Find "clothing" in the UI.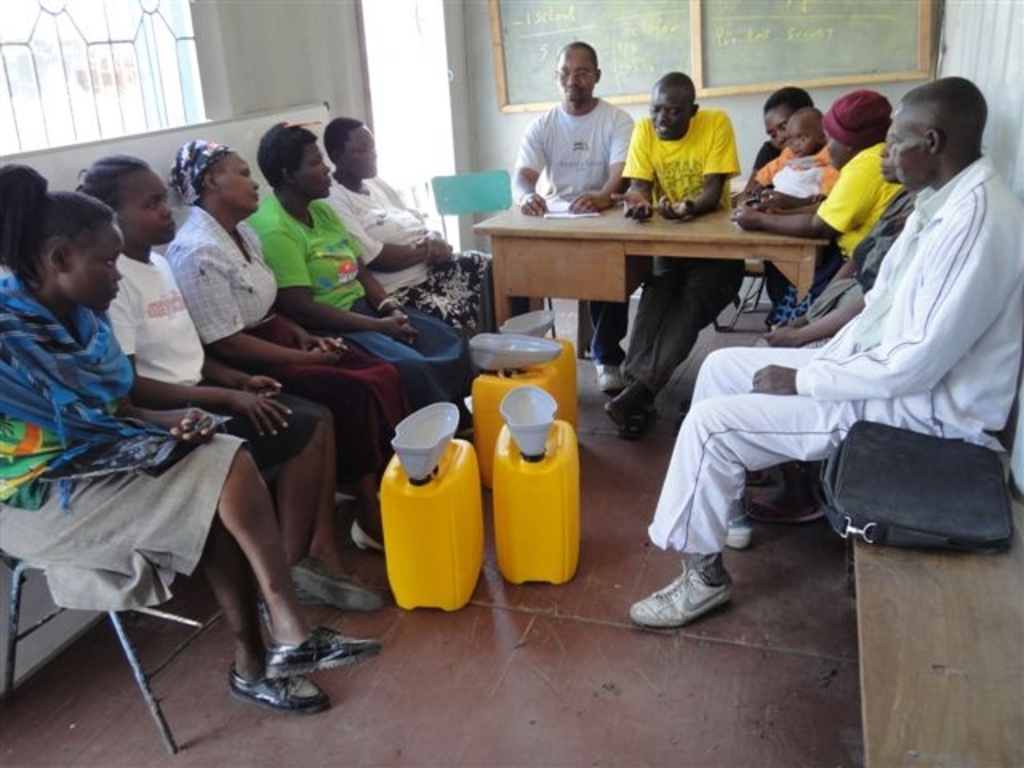
UI element at (752, 187, 915, 352).
